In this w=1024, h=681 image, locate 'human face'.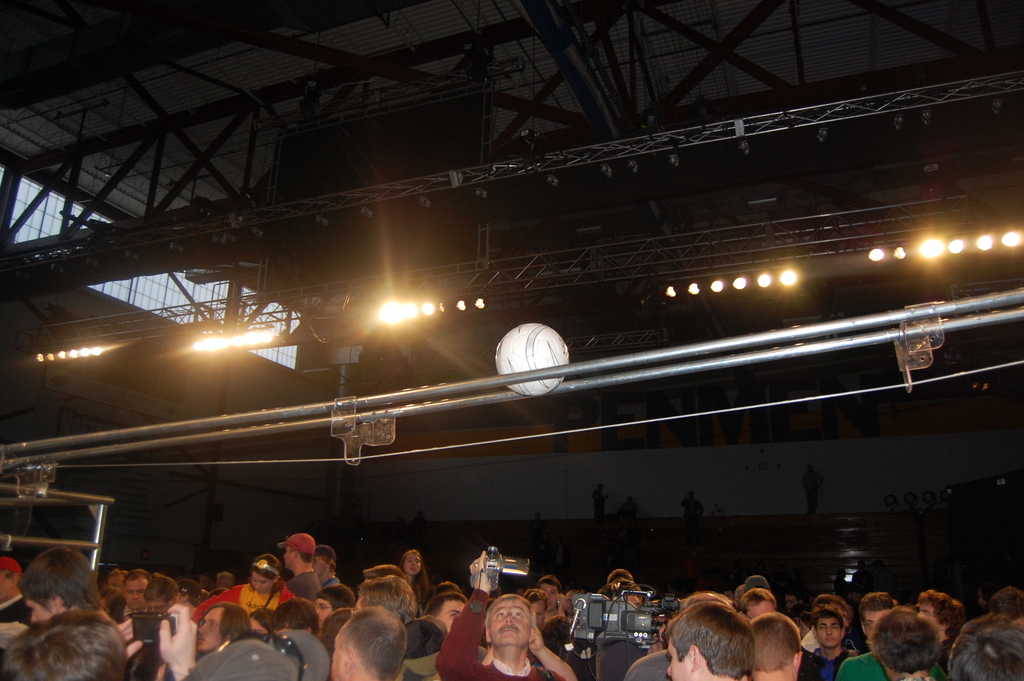
Bounding box: <bbox>314, 593, 335, 620</bbox>.
